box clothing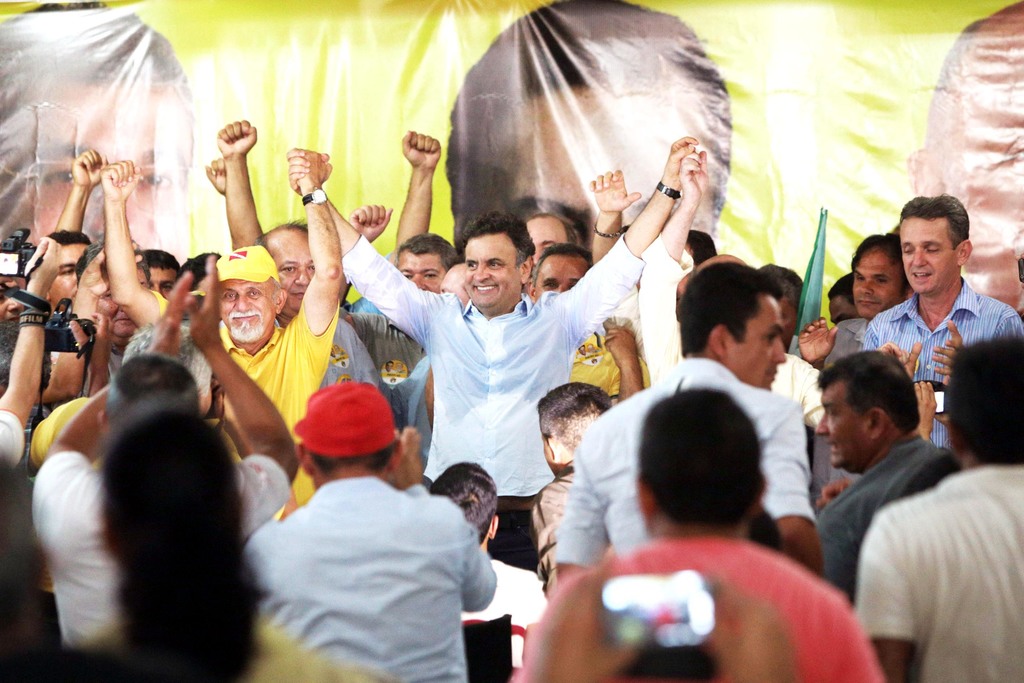
rect(351, 308, 429, 426)
